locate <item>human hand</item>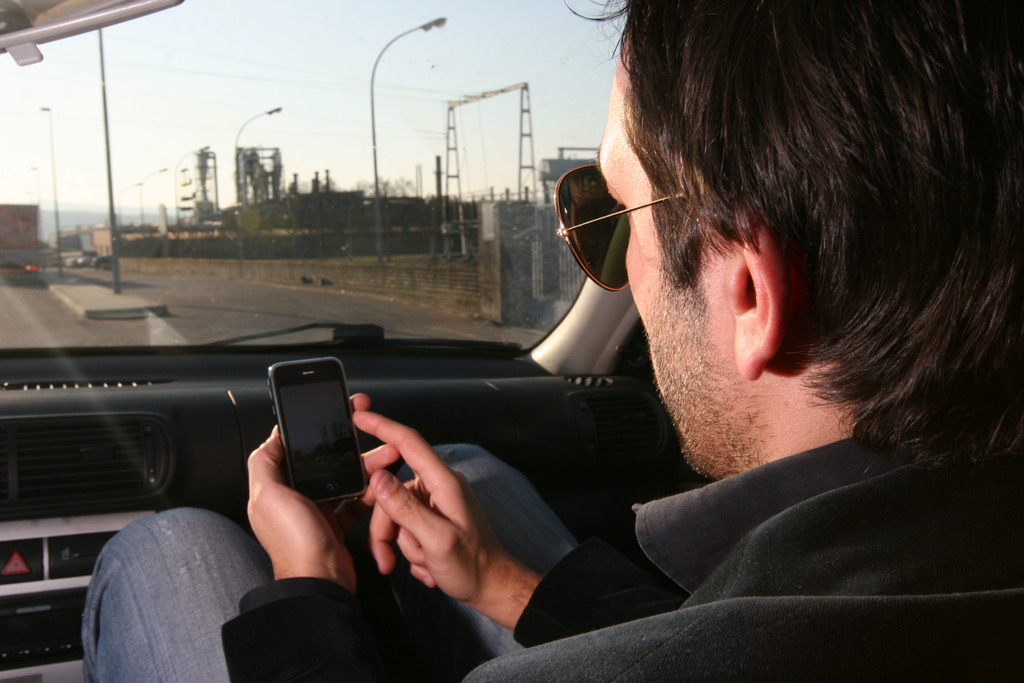
rect(241, 390, 401, 598)
